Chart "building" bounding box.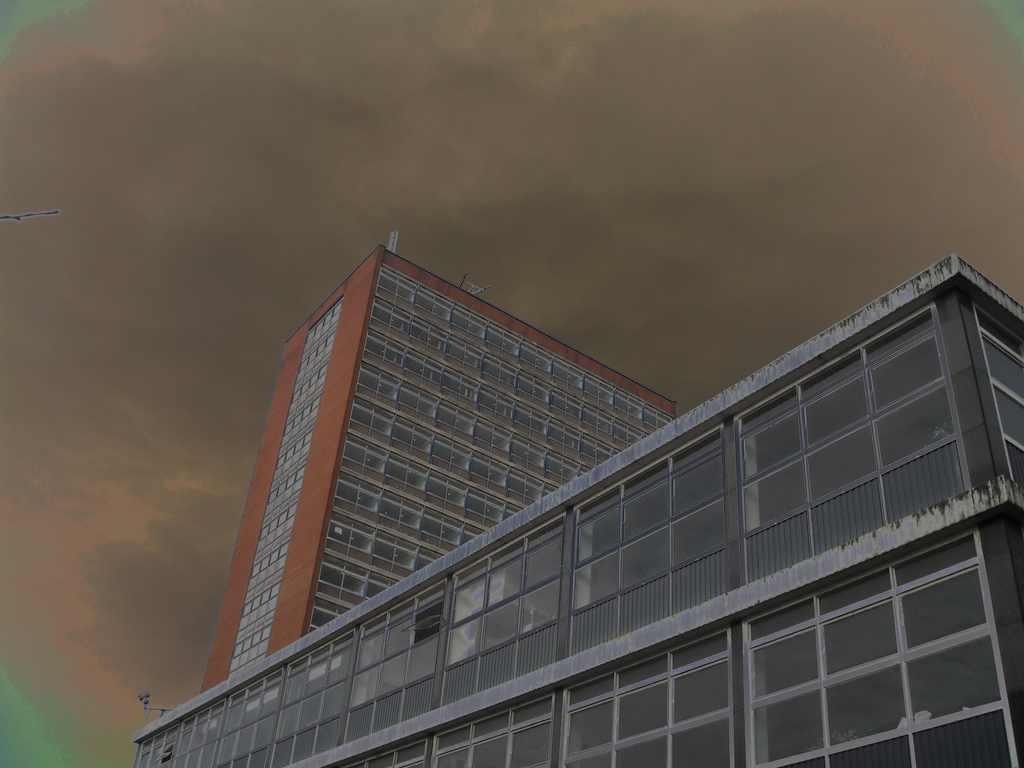
Charted: x1=202 y1=246 x2=682 y2=698.
